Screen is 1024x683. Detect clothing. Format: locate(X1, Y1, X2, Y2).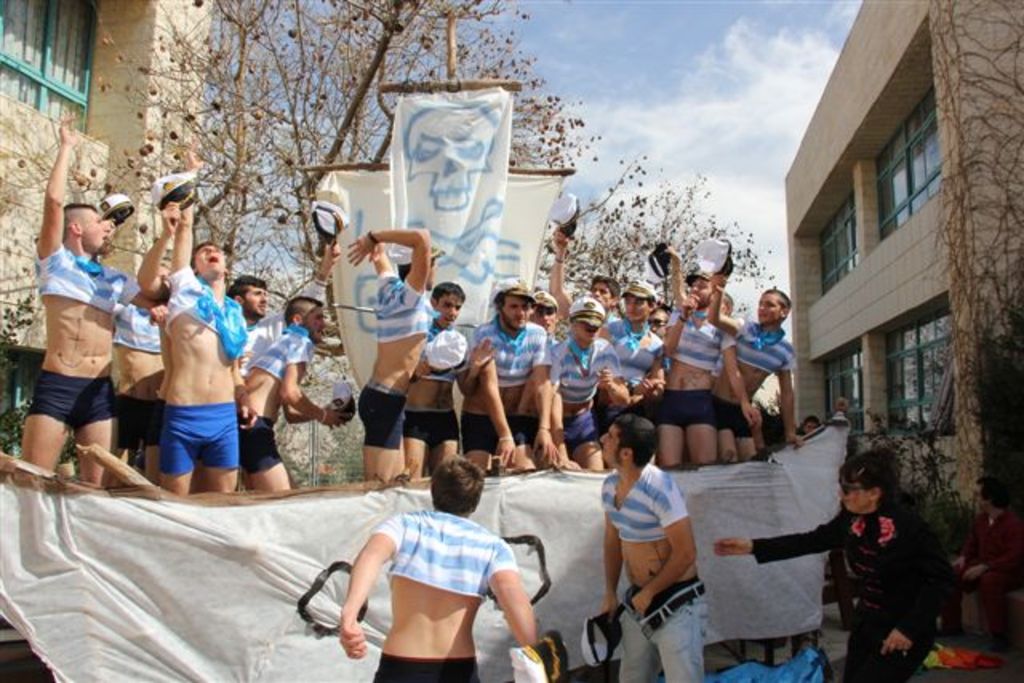
locate(610, 582, 694, 681).
